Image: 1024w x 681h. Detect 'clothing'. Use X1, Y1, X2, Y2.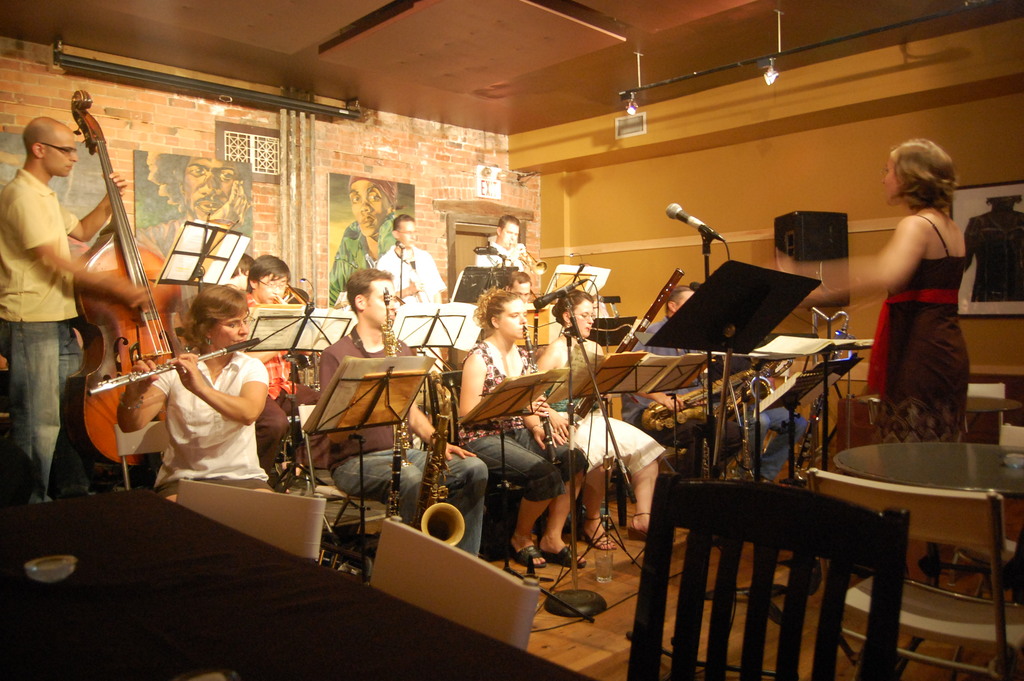
452, 418, 594, 505.
